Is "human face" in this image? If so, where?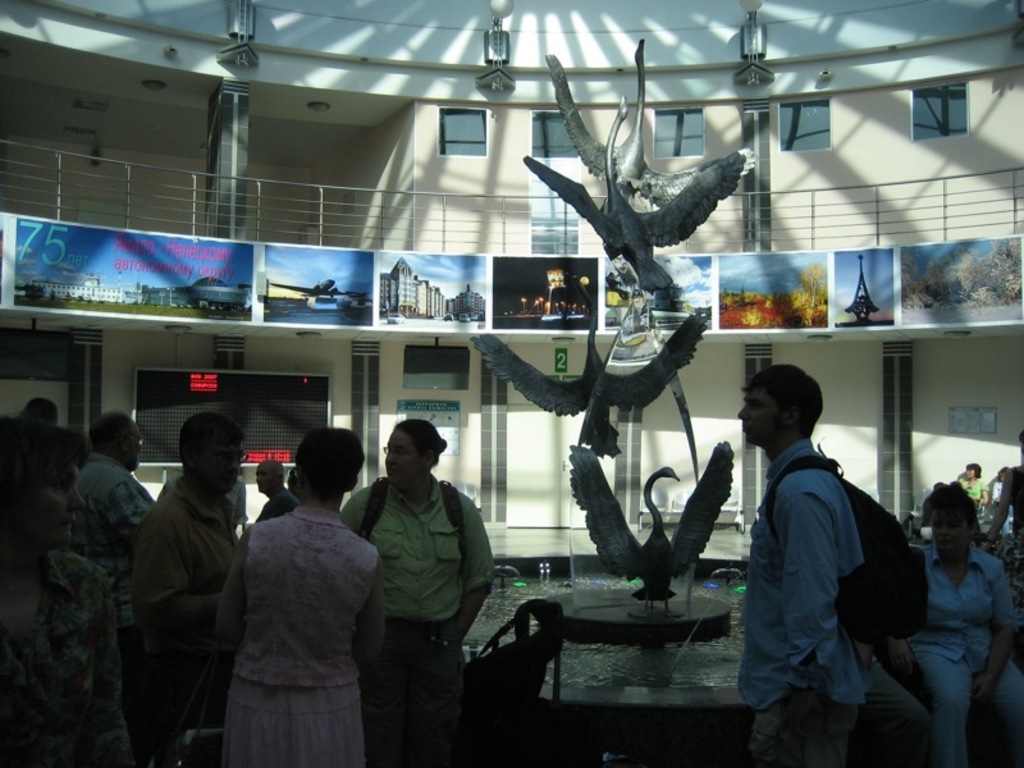
Yes, at (left=735, top=384, right=781, bottom=449).
